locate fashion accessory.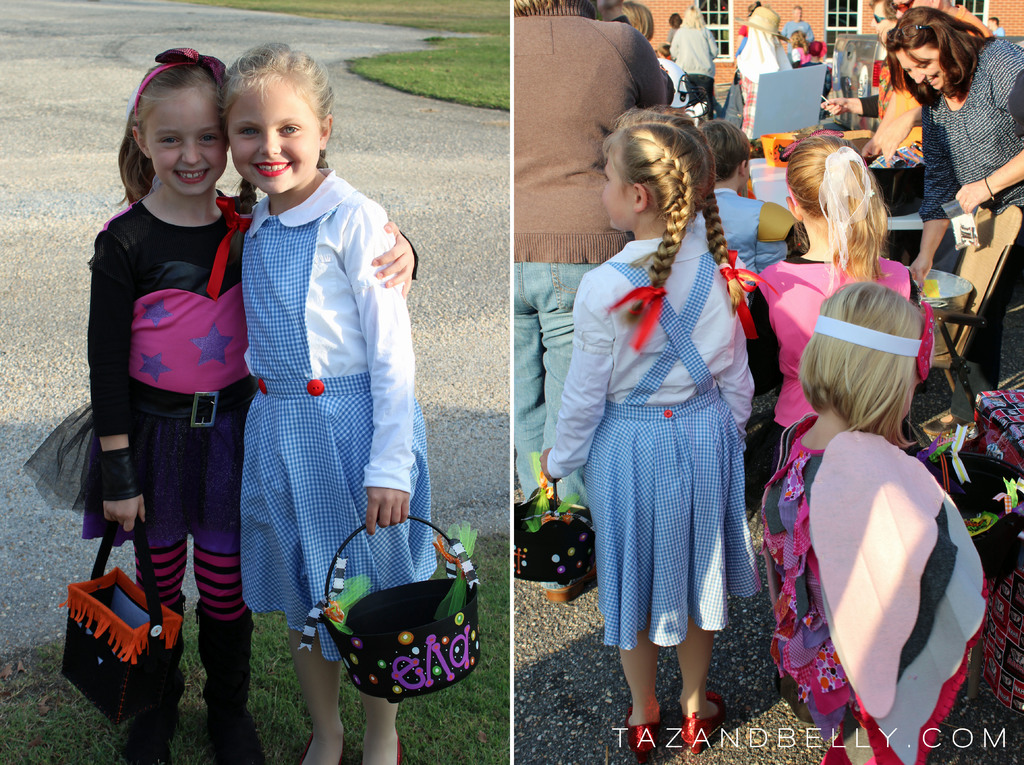
Bounding box: detection(983, 177, 995, 200).
